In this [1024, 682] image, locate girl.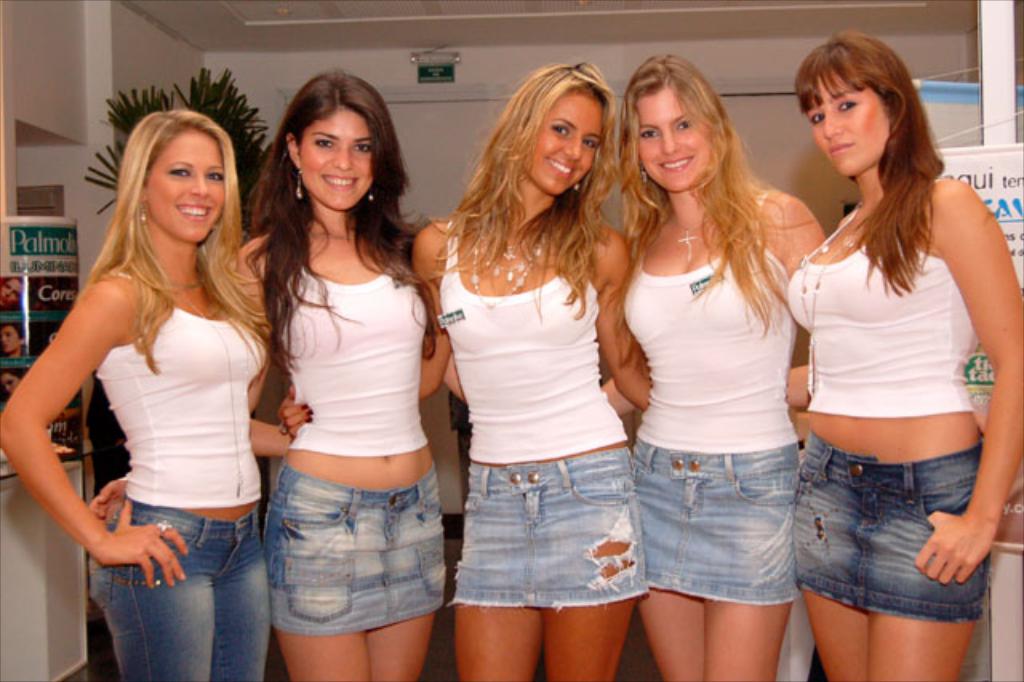
Bounding box: x1=275 y1=62 x2=651 y2=680.
